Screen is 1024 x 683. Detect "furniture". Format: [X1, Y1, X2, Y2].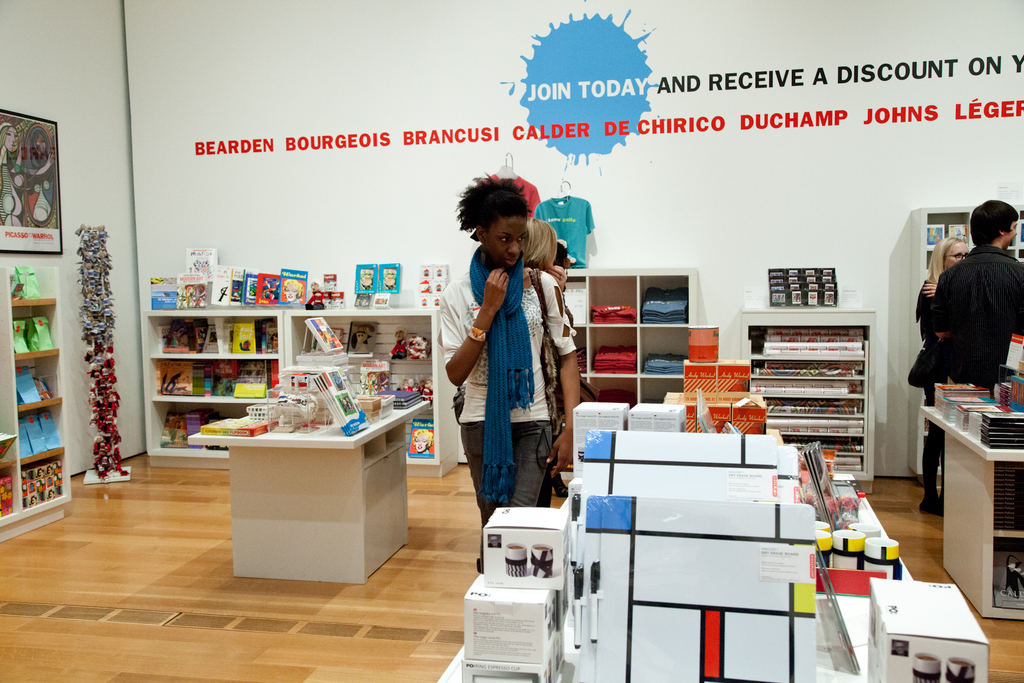
[742, 304, 879, 490].
